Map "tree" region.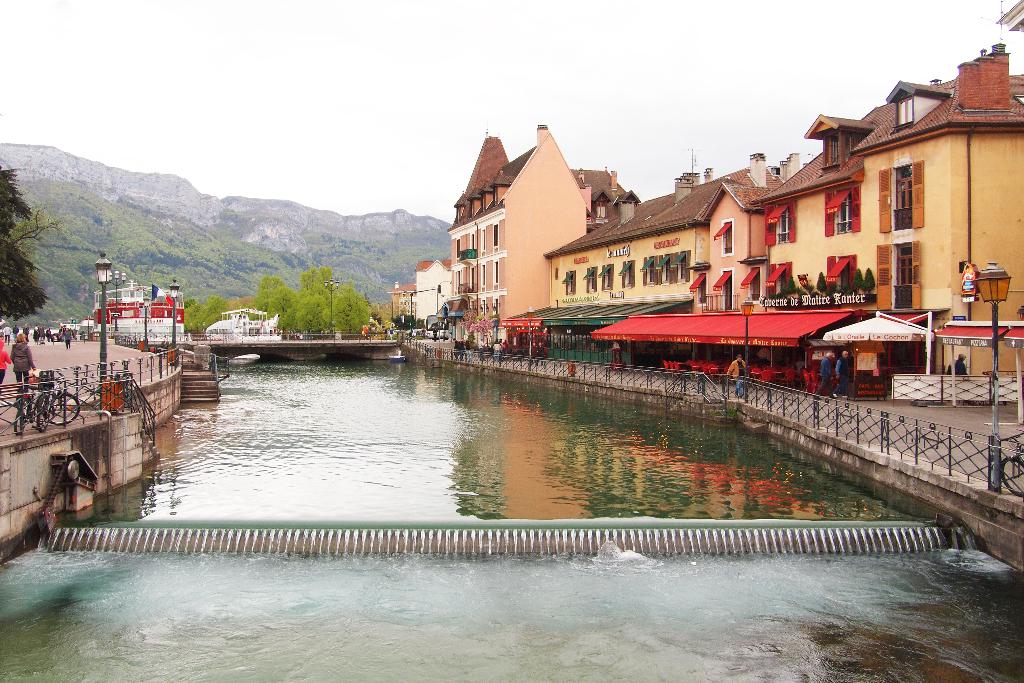
Mapped to 182,304,204,338.
